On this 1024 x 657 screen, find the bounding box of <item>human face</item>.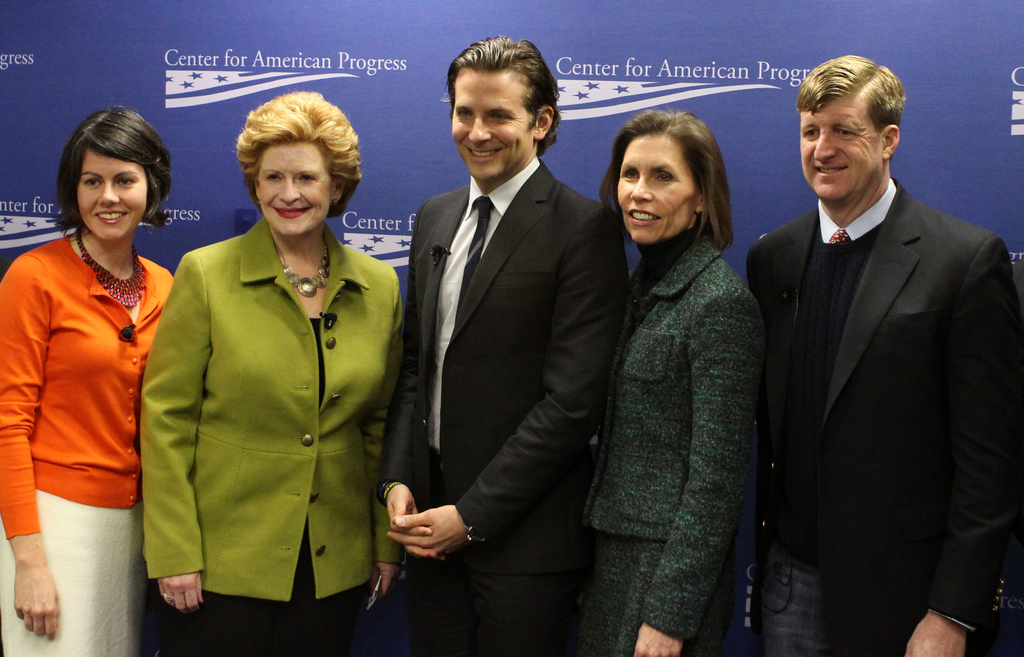
Bounding box: (left=616, top=145, right=700, bottom=235).
